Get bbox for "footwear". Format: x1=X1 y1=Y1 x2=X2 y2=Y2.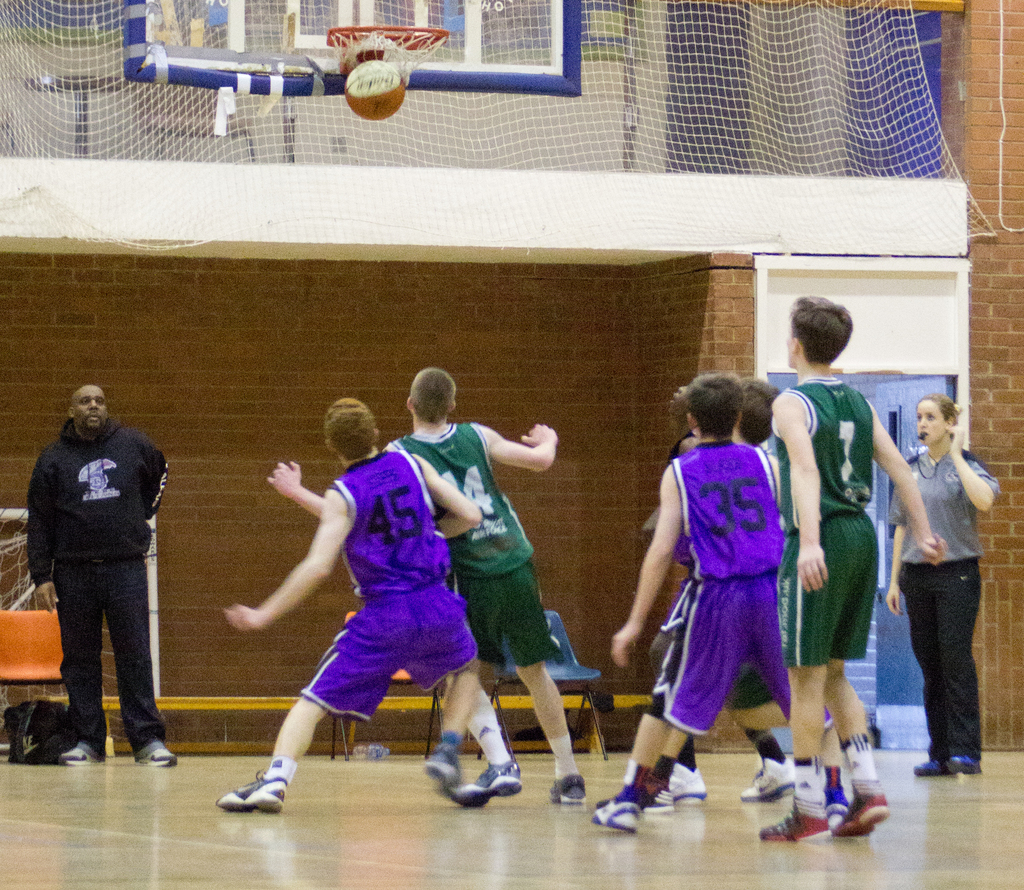
x1=760 y1=787 x2=833 y2=848.
